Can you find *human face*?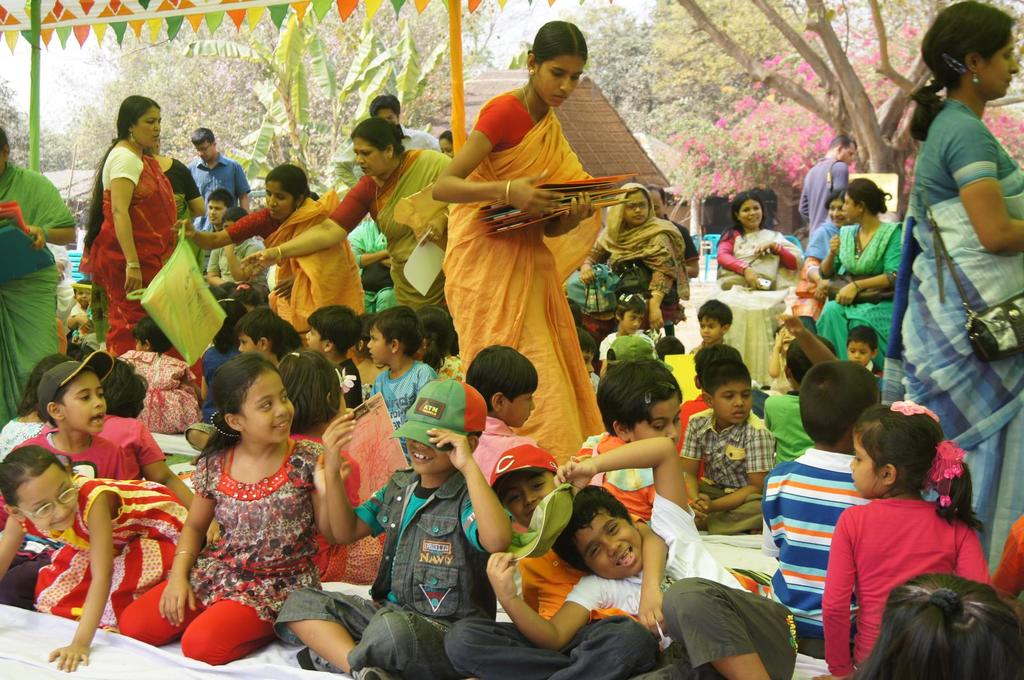
Yes, bounding box: select_region(842, 143, 858, 167).
